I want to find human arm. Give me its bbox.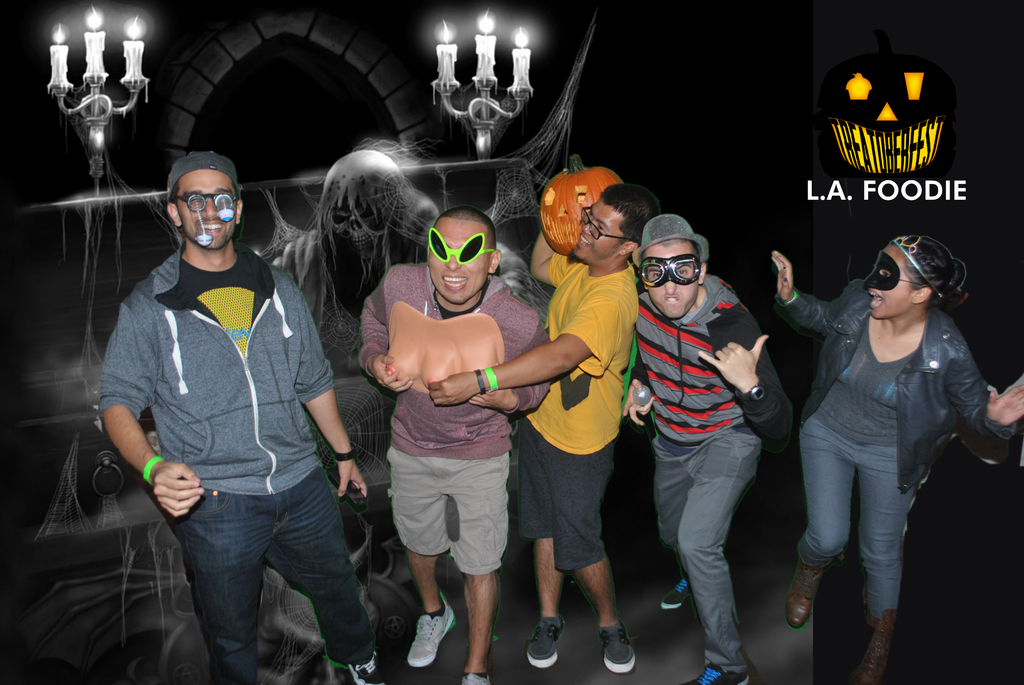
l=780, t=249, r=869, b=350.
